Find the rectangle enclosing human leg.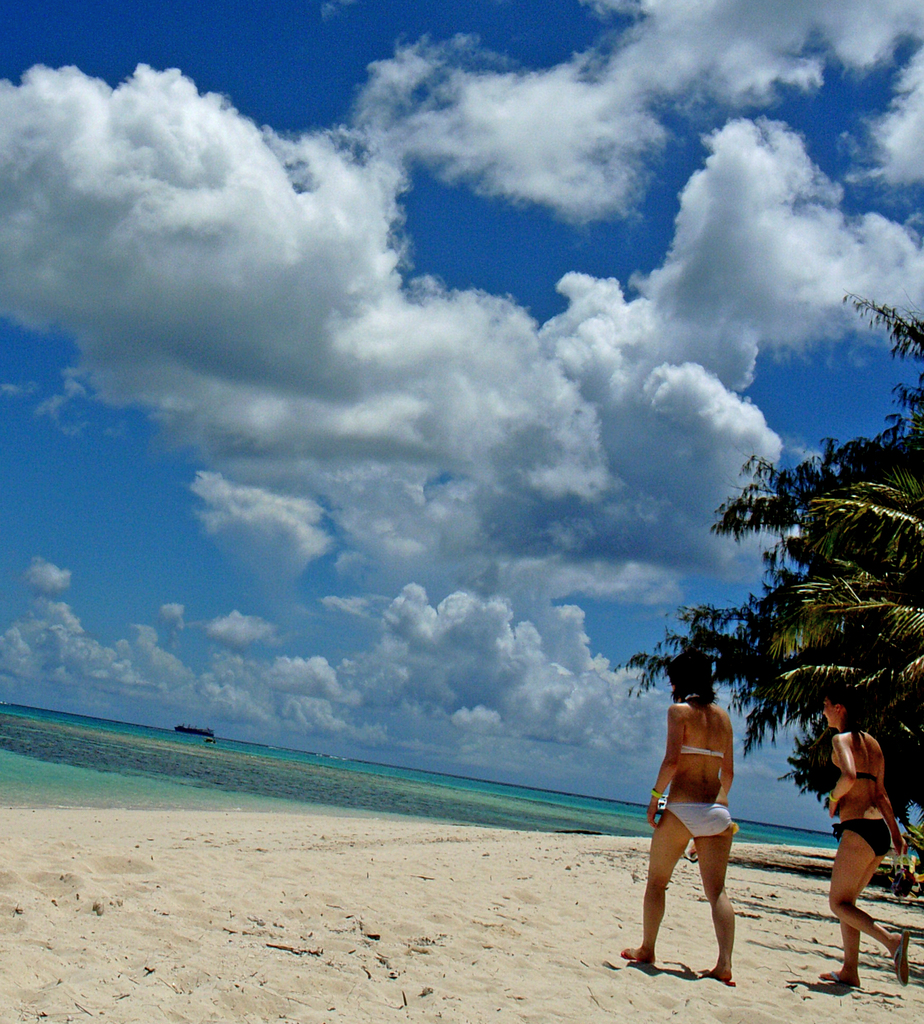
(left=620, top=795, right=693, bottom=973).
